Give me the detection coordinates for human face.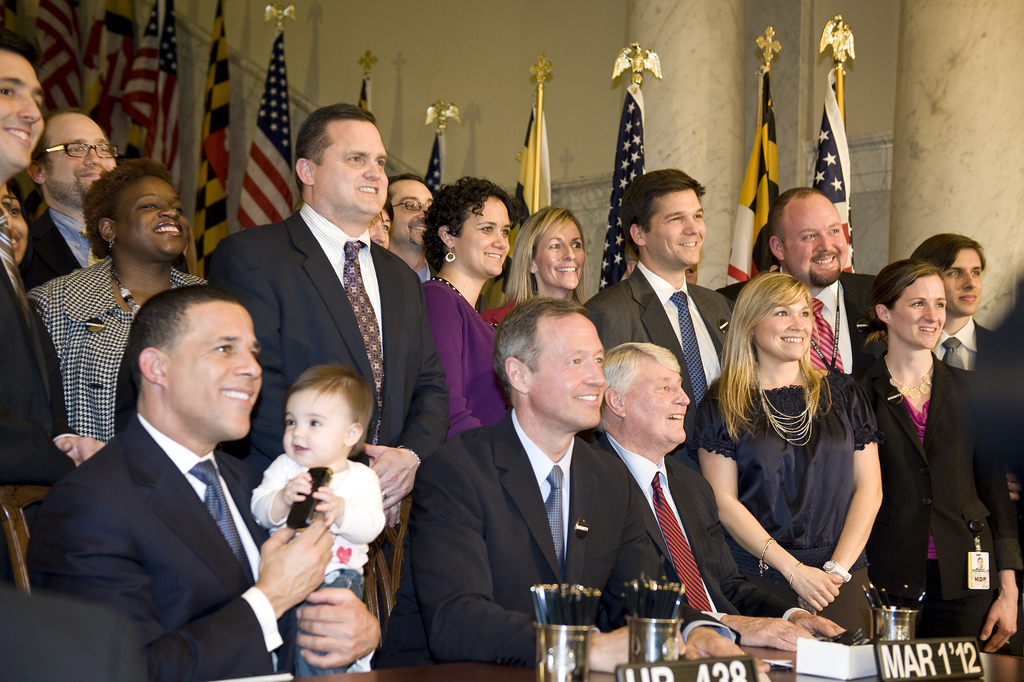
{"x1": 530, "y1": 315, "x2": 607, "y2": 426}.
